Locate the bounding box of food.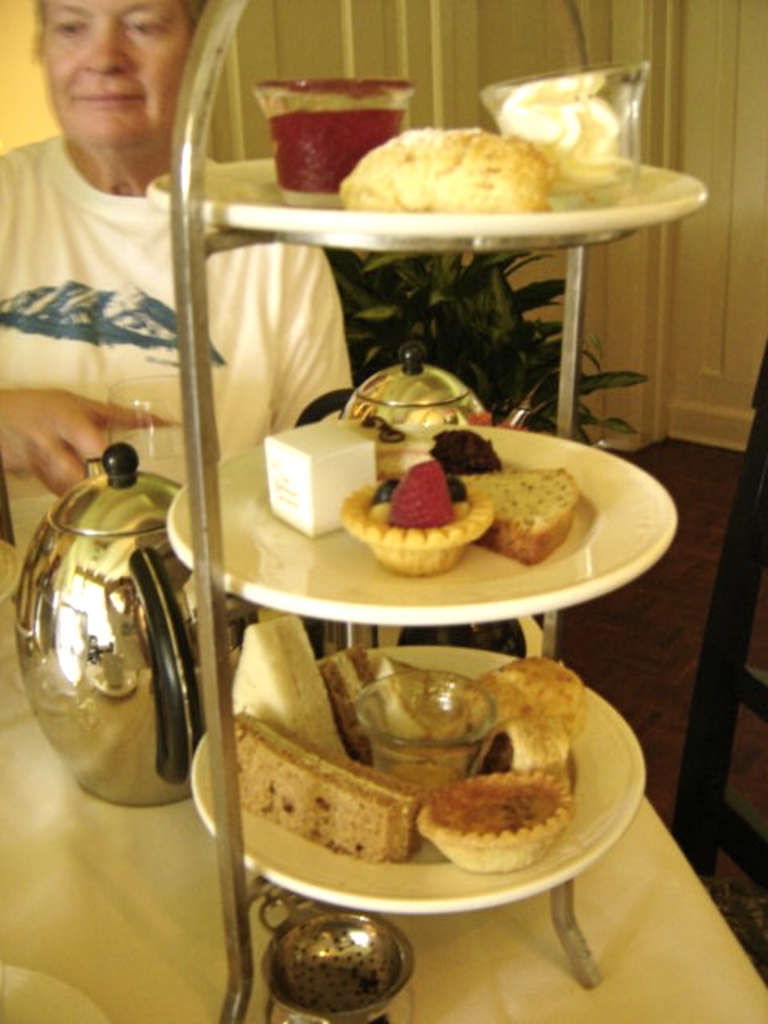
Bounding box: 467:656:590:774.
